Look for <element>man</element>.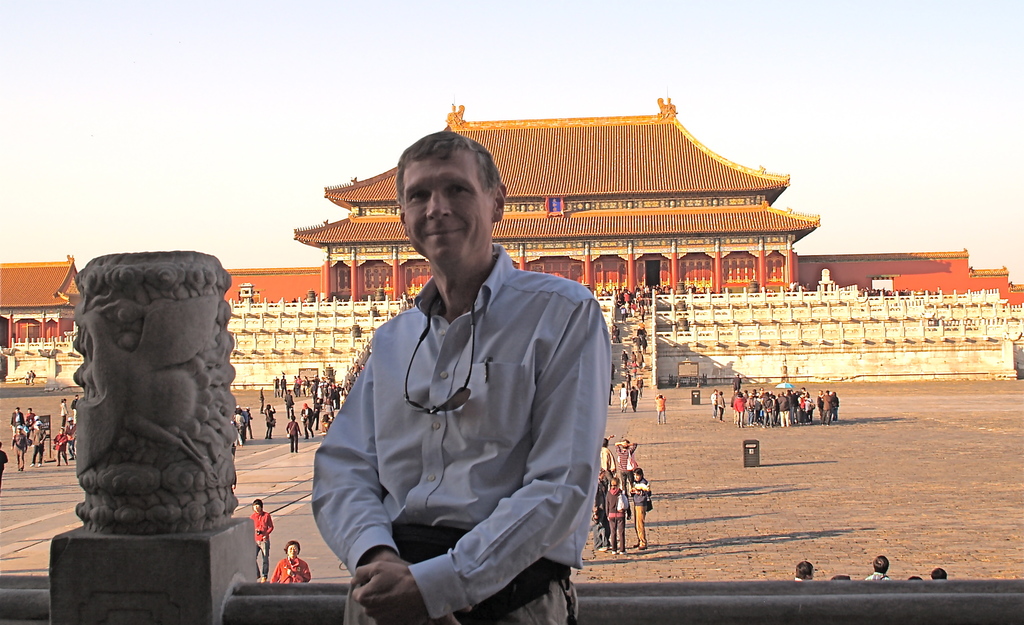
Found: bbox=[796, 562, 813, 579].
